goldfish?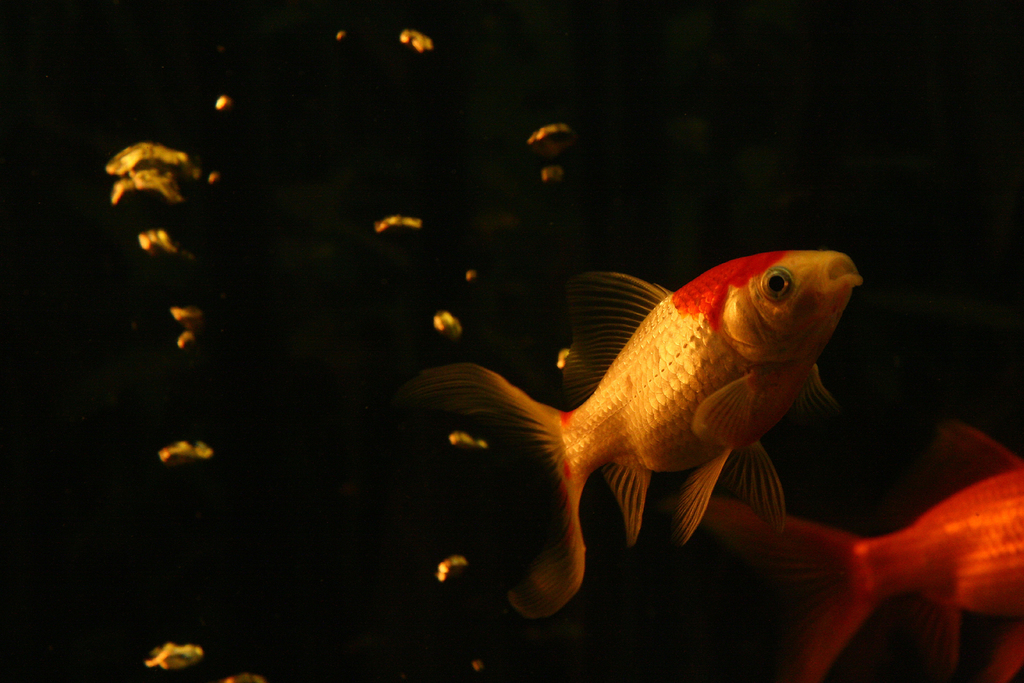
{"x1": 470, "y1": 247, "x2": 861, "y2": 597}
